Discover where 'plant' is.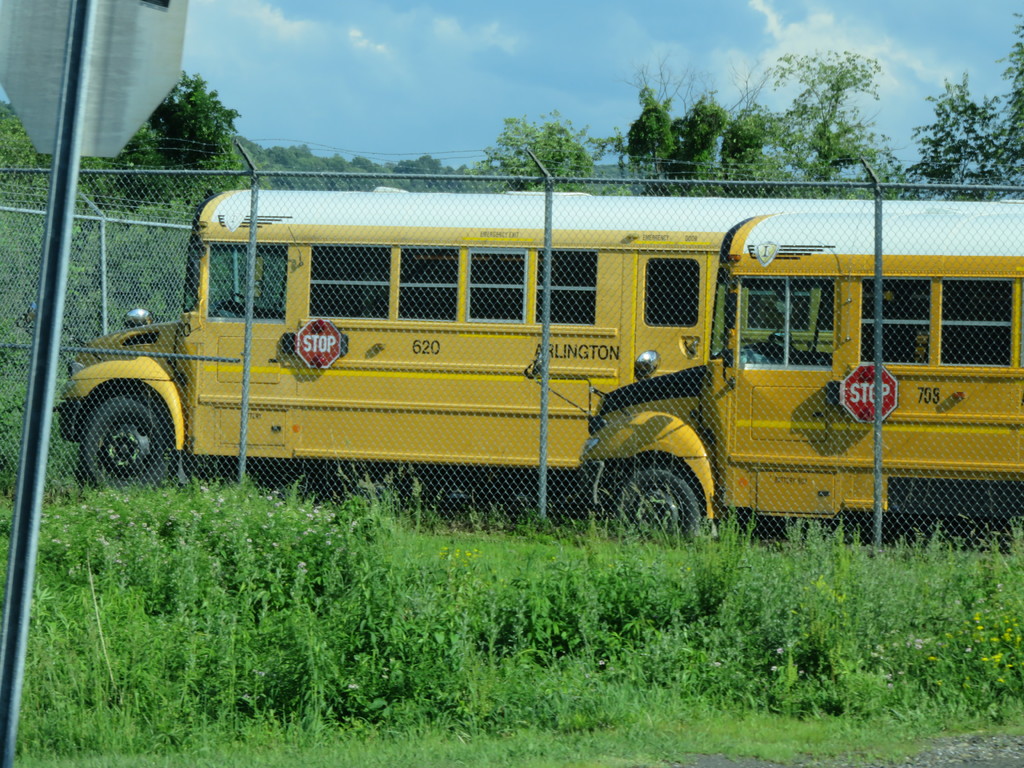
Discovered at left=0, top=477, right=1023, bottom=767.
